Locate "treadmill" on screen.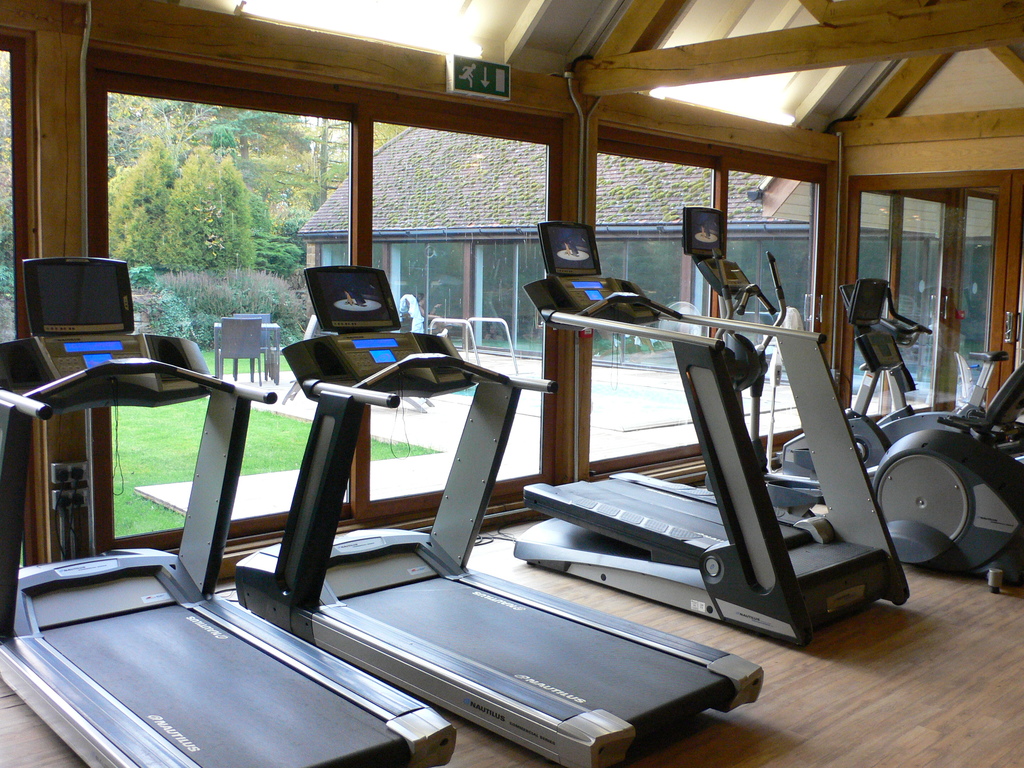
On screen at x1=241, y1=267, x2=764, y2=767.
